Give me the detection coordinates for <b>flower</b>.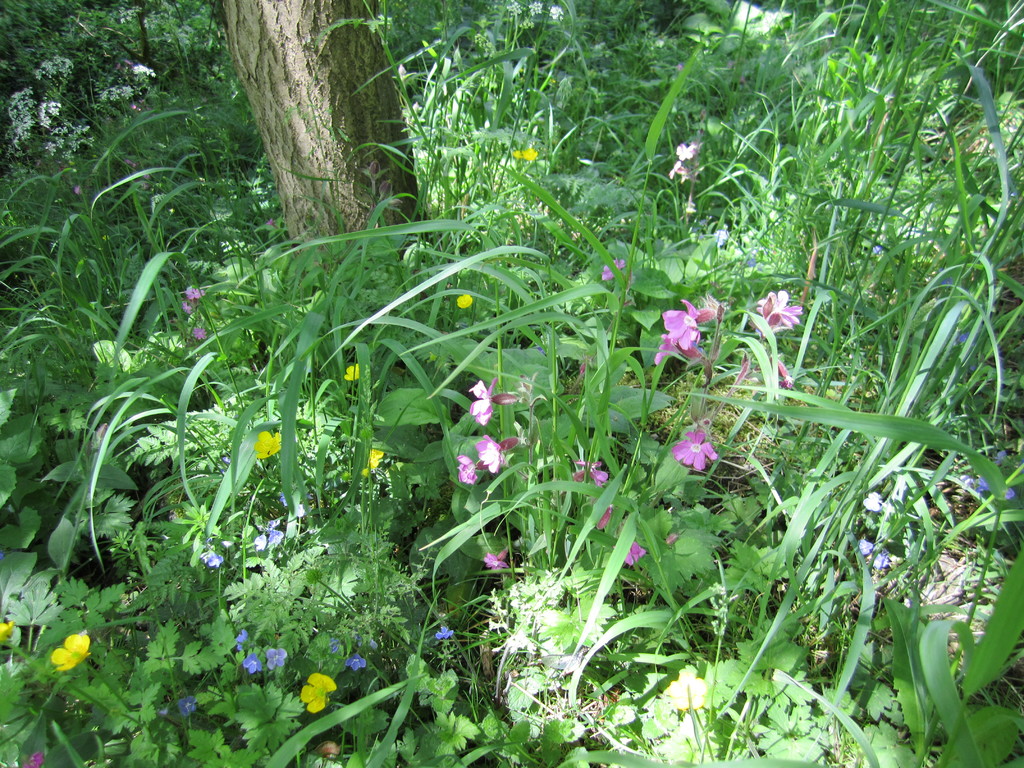
124 56 130 64.
